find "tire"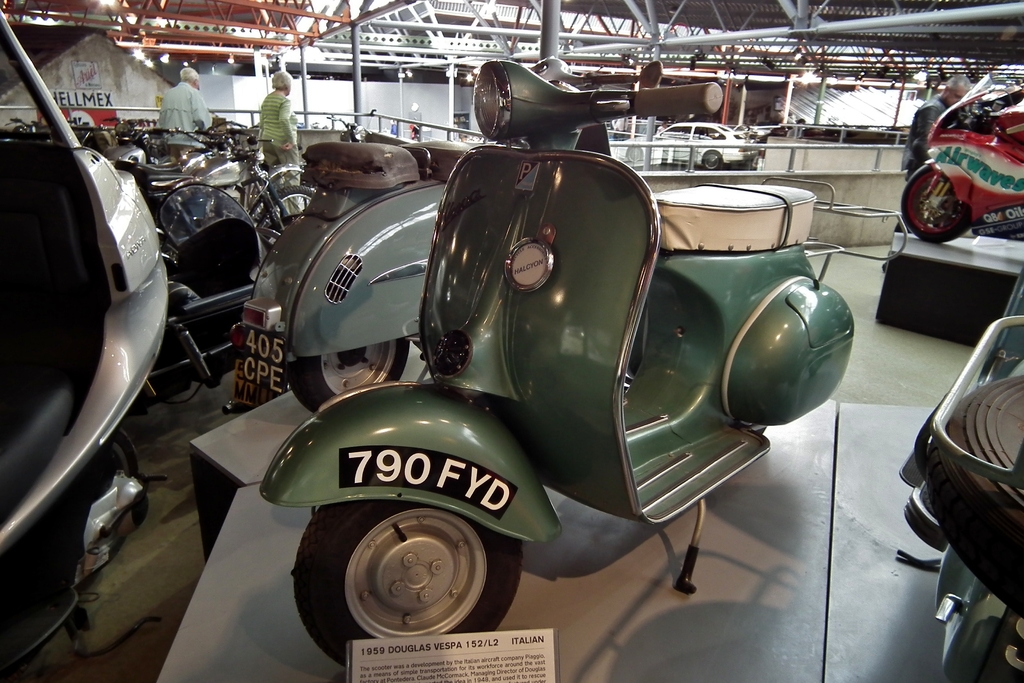
(288,501,524,670)
